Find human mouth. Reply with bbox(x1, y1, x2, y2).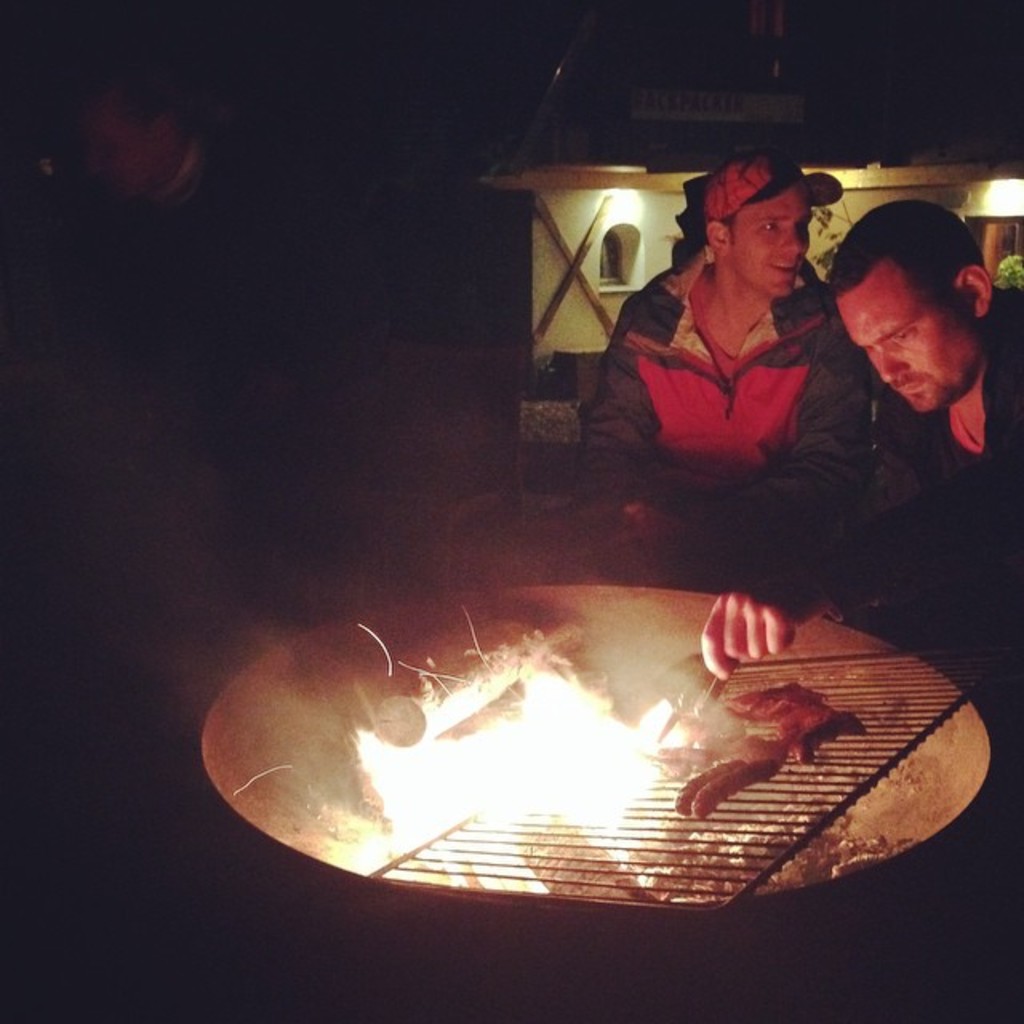
bbox(896, 379, 934, 397).
